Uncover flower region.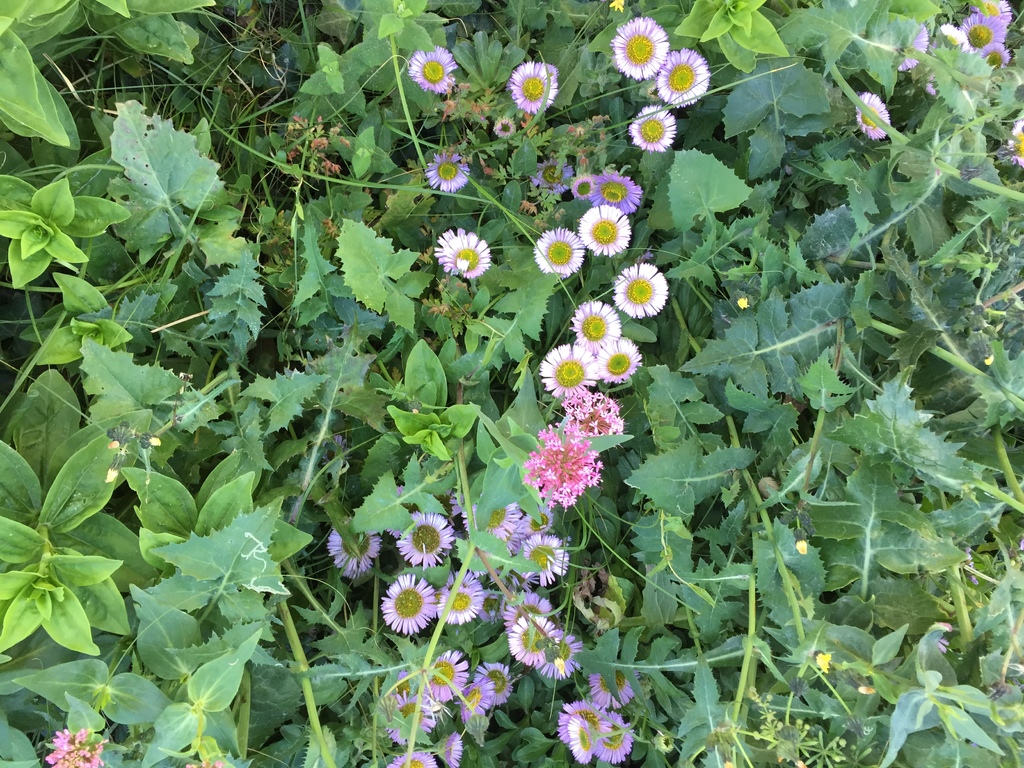
Uncovered: [44,730,120,767].
